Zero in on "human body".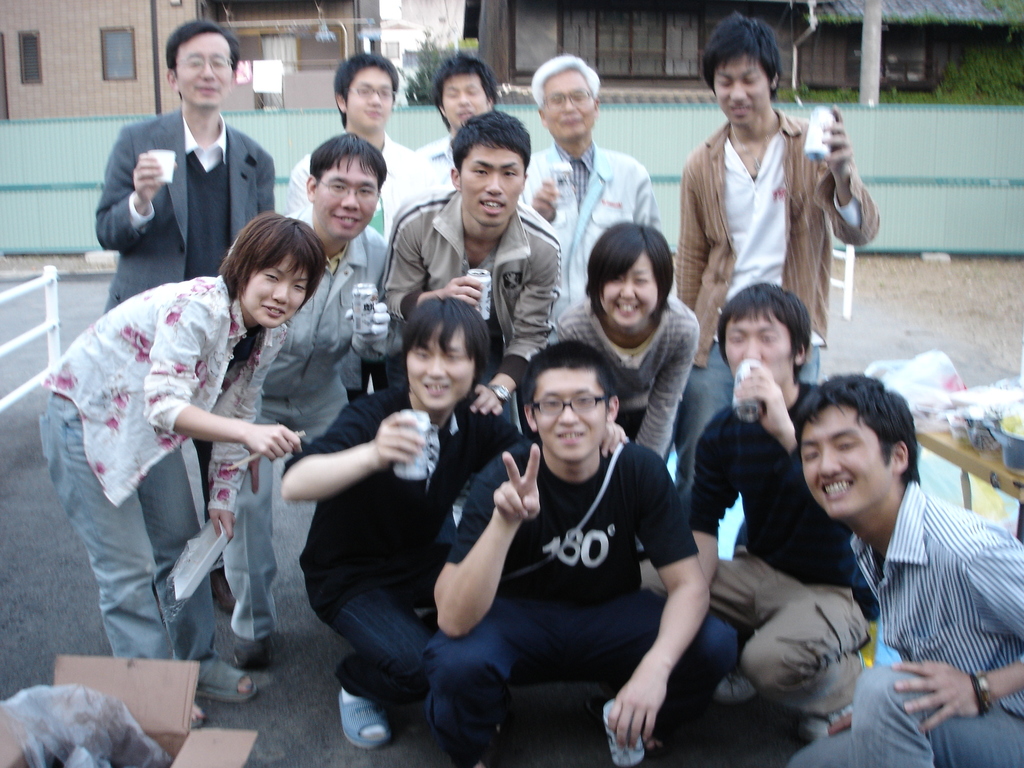
Zeroed in: select_region(640, 276, 881, 736).
